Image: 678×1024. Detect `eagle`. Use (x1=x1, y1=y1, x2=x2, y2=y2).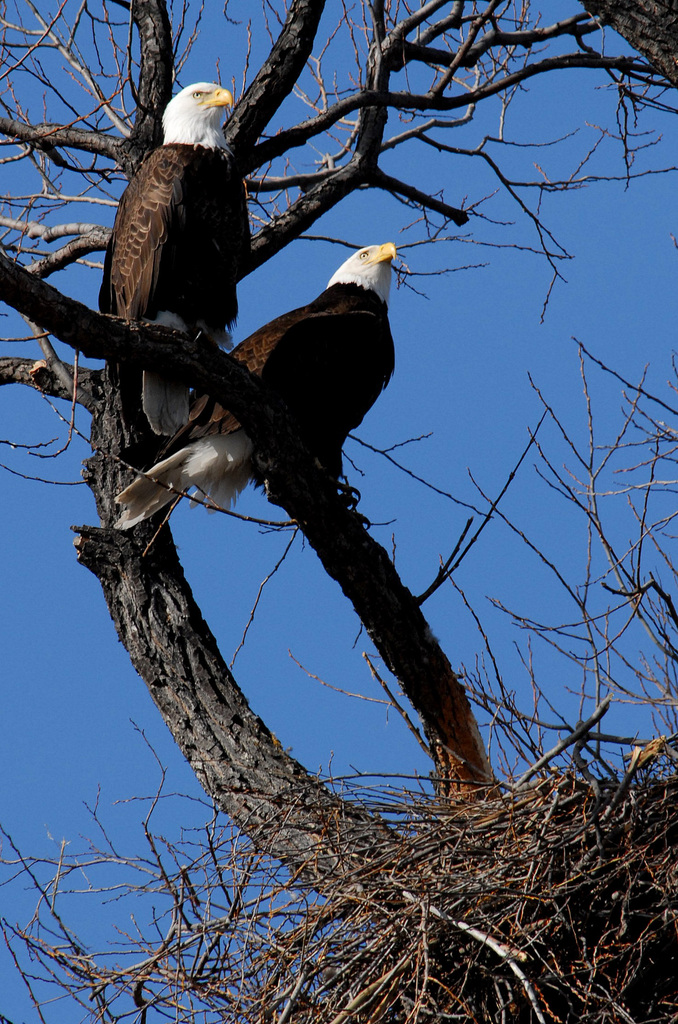
(x1=102, y1=239, x2=410, y2=545).
